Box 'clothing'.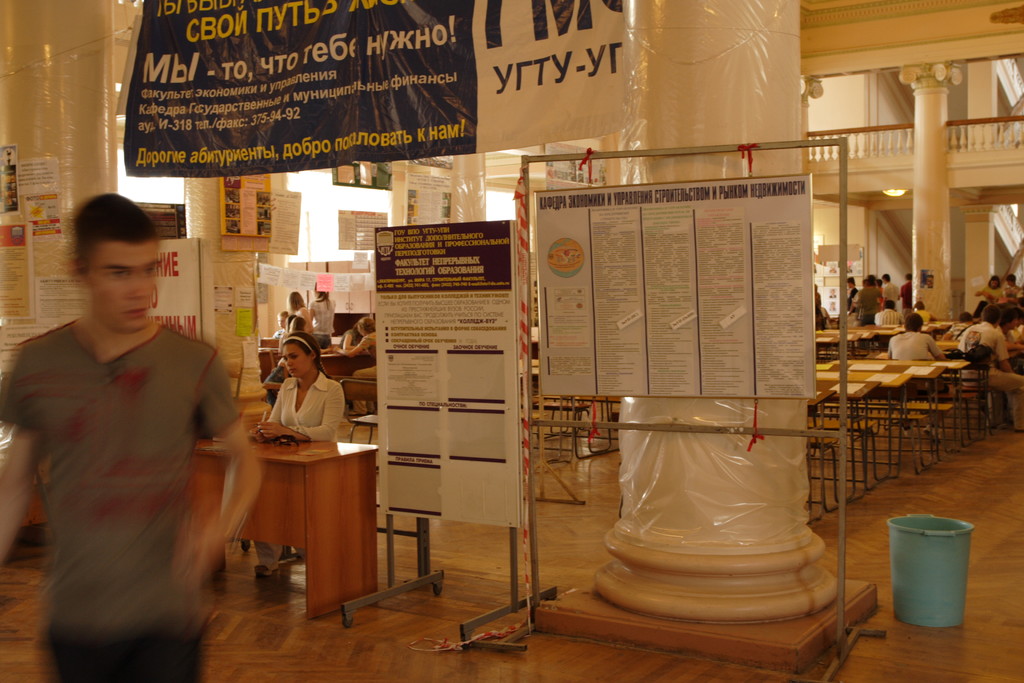
Rect(893, 335, 956, 361).
